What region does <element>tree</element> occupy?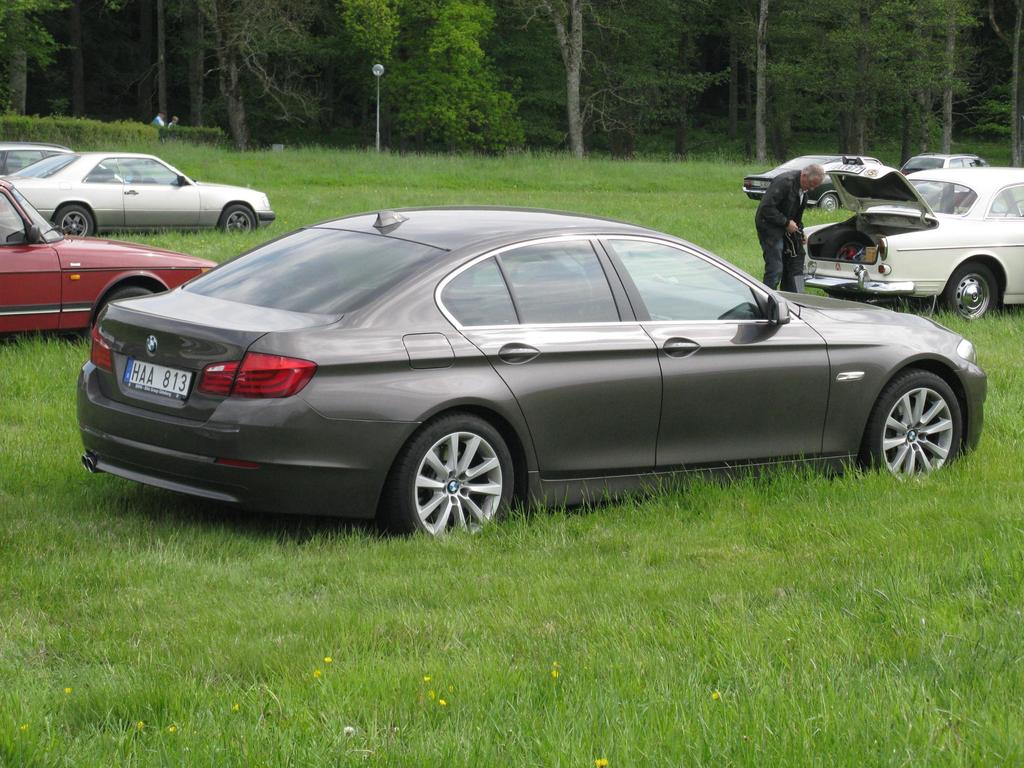
bbox=(767, 1, 979, 164).
